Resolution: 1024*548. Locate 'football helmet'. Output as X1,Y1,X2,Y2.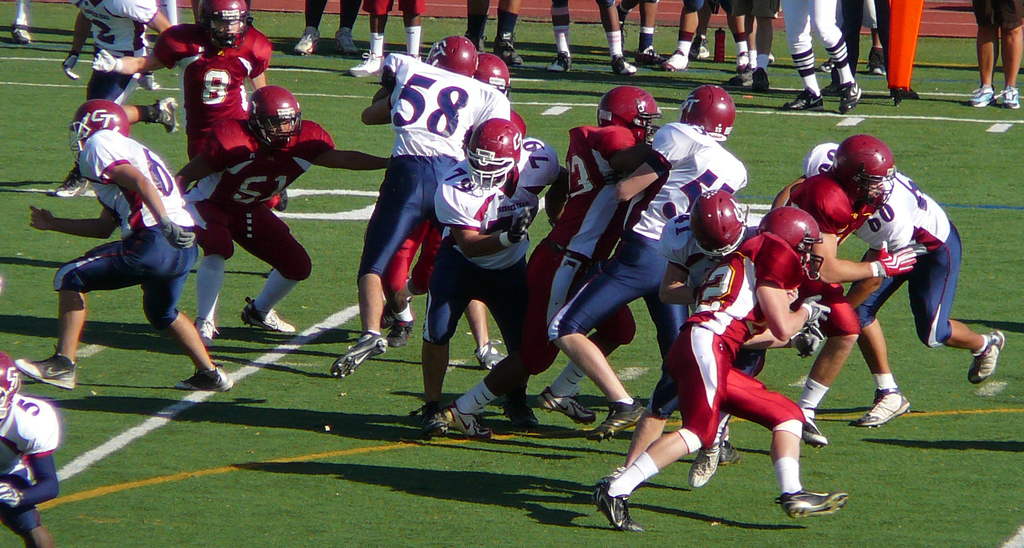
672,84,739,138.
